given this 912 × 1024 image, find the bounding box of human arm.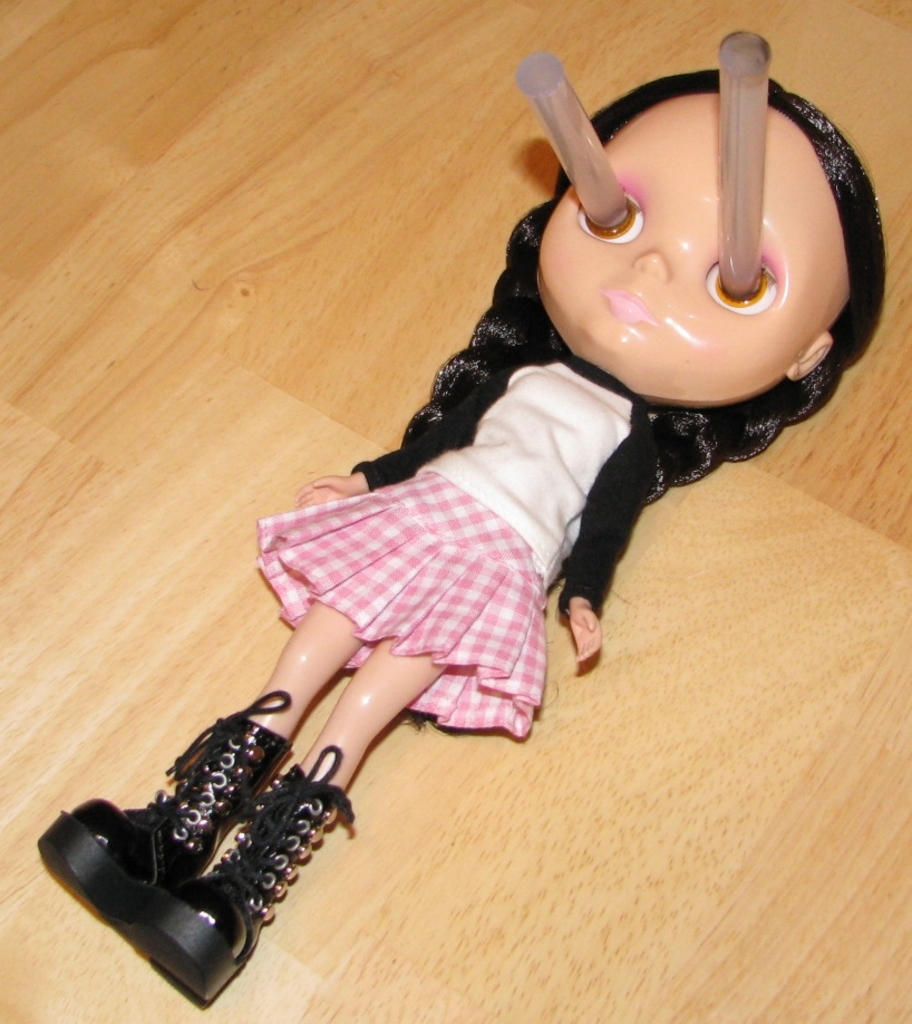
bbox=(572, 600, 602, 658).
